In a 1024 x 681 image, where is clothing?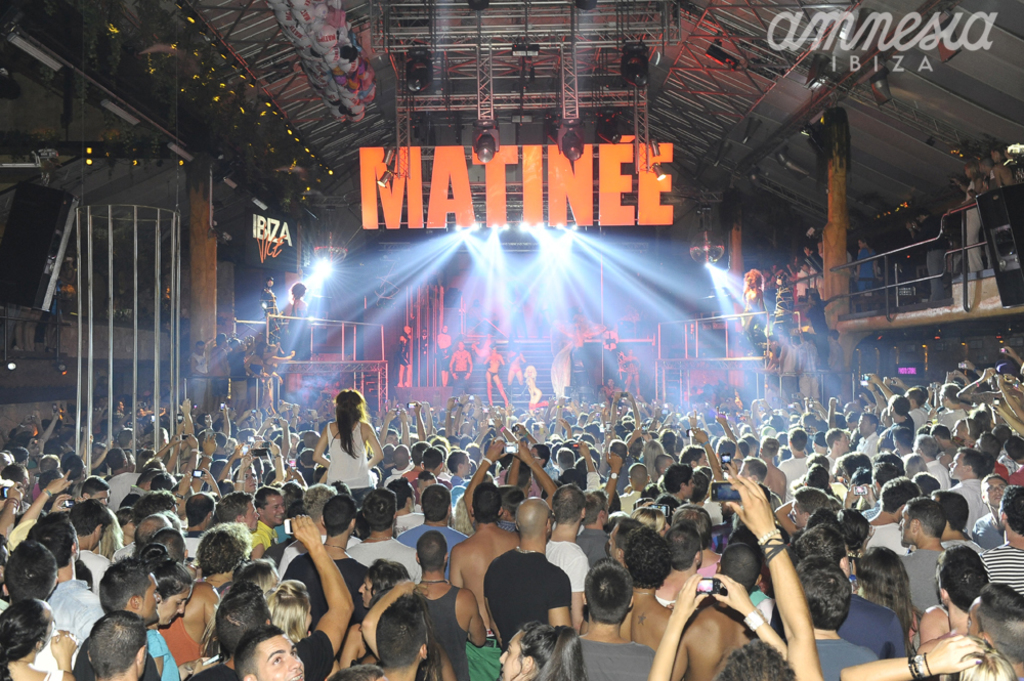
{"x1": 973, "y1": 544, "x2": 1022, "y2": 594}.
